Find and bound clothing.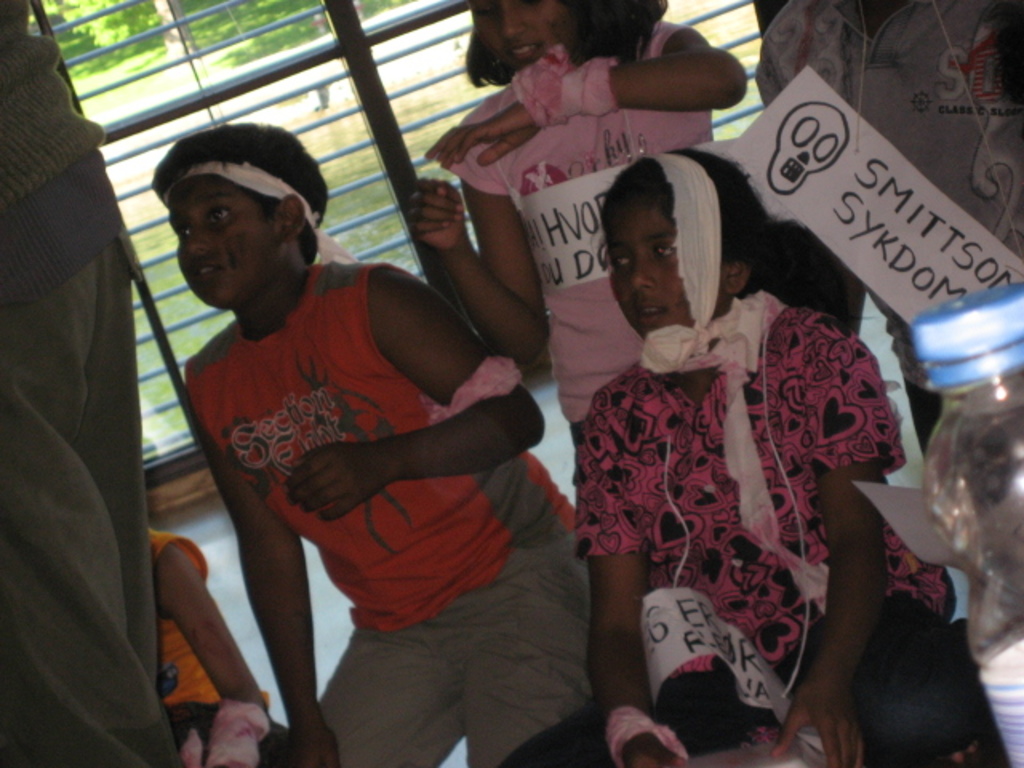
Bound: [left=0, top=0, right=184, bottom=766].
